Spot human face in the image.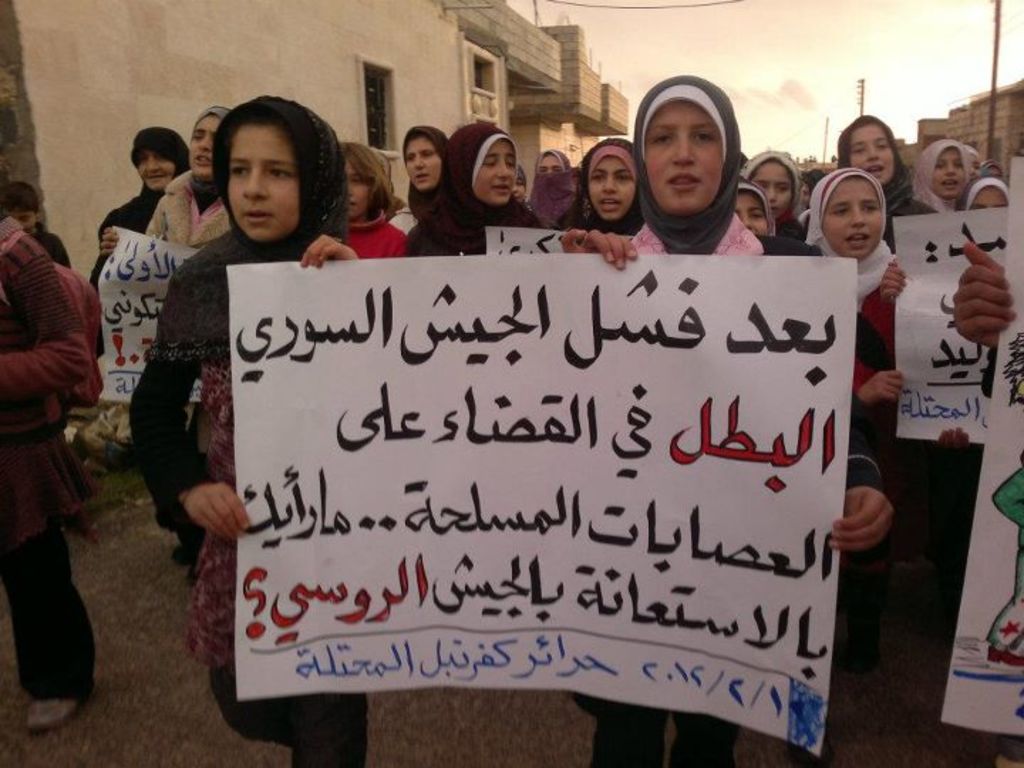
human face found at x1=752 y1=164 x2=791 y2=218.
